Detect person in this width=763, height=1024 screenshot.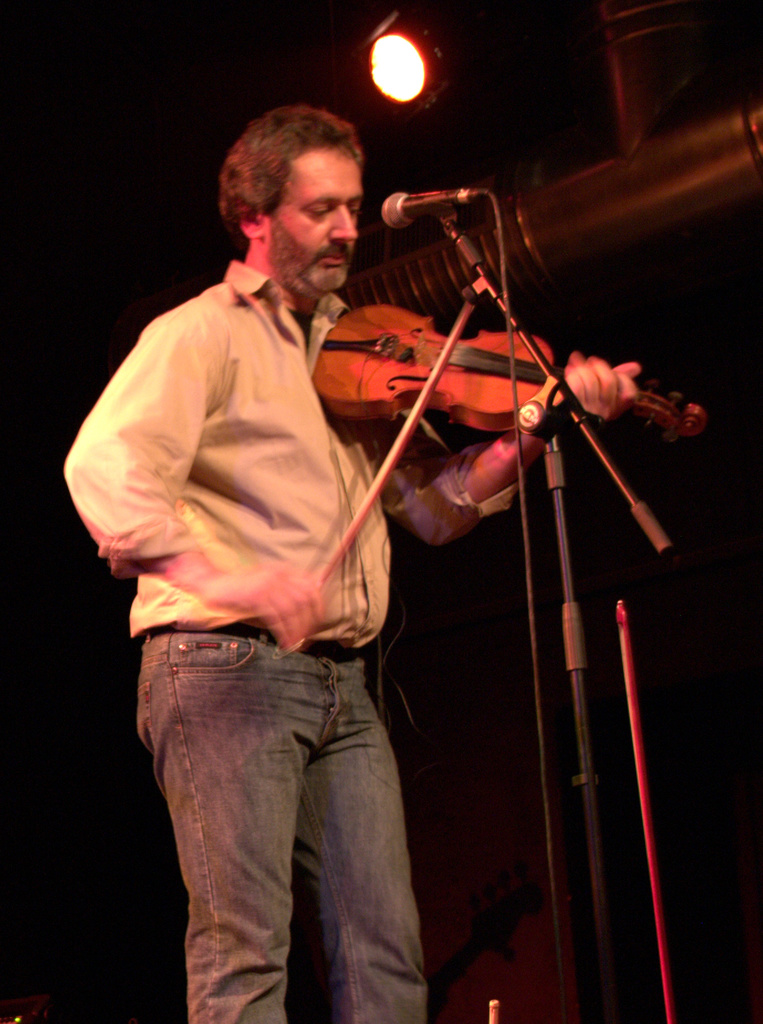
Detection: pyautogui.locateOnScreen(114, 71, 542, 1008).
